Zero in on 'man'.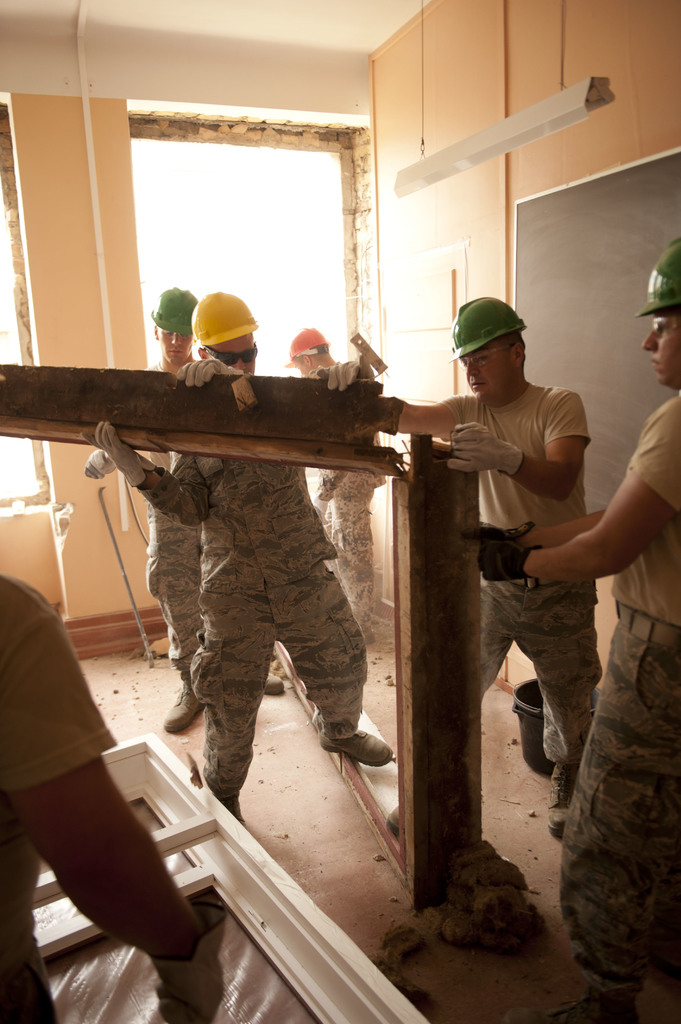
Zeroed in: <bbox>0, 567, 225, 1023</bbox>.
